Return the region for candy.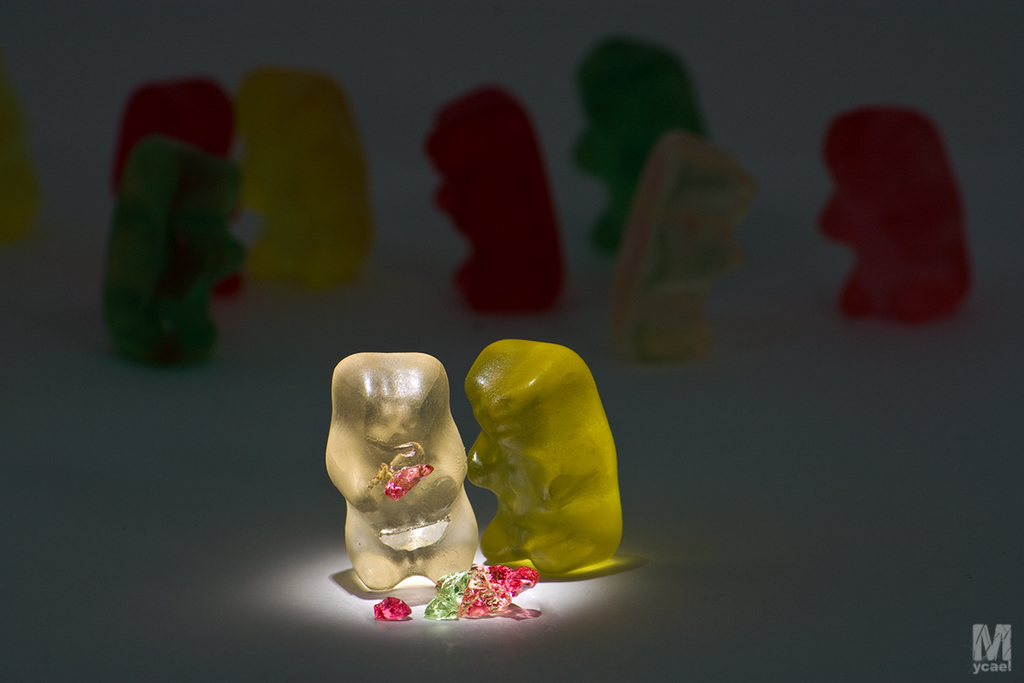
bbox=(322, 351, 482, 594).
